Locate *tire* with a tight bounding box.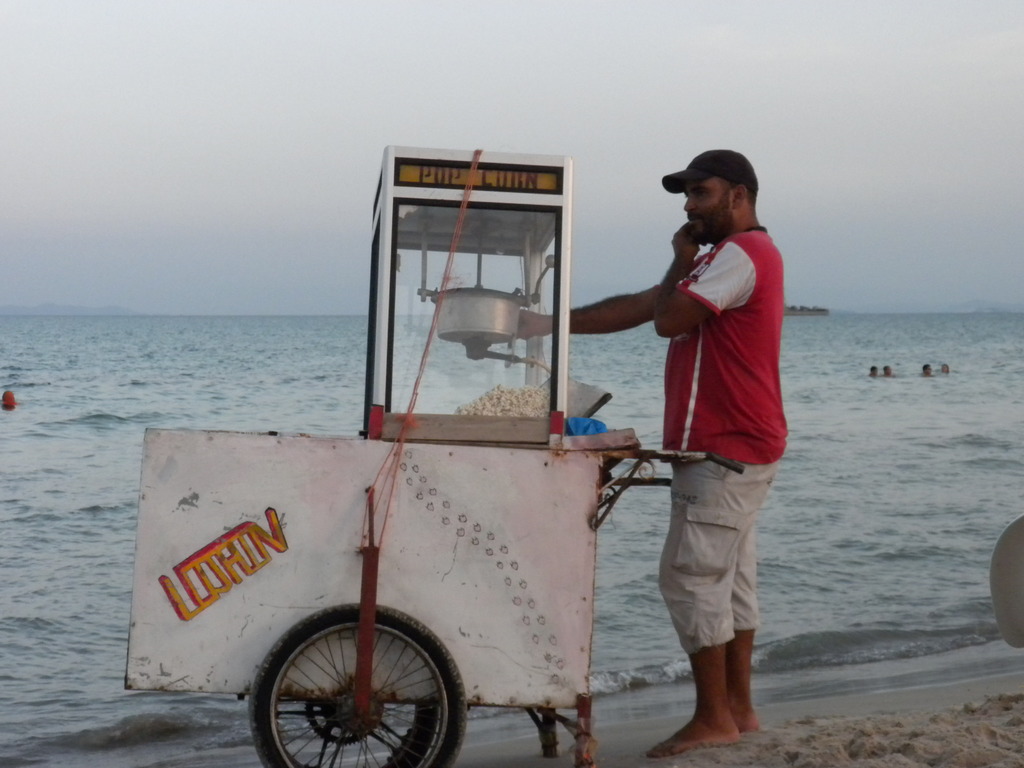
245,605,462,767.
